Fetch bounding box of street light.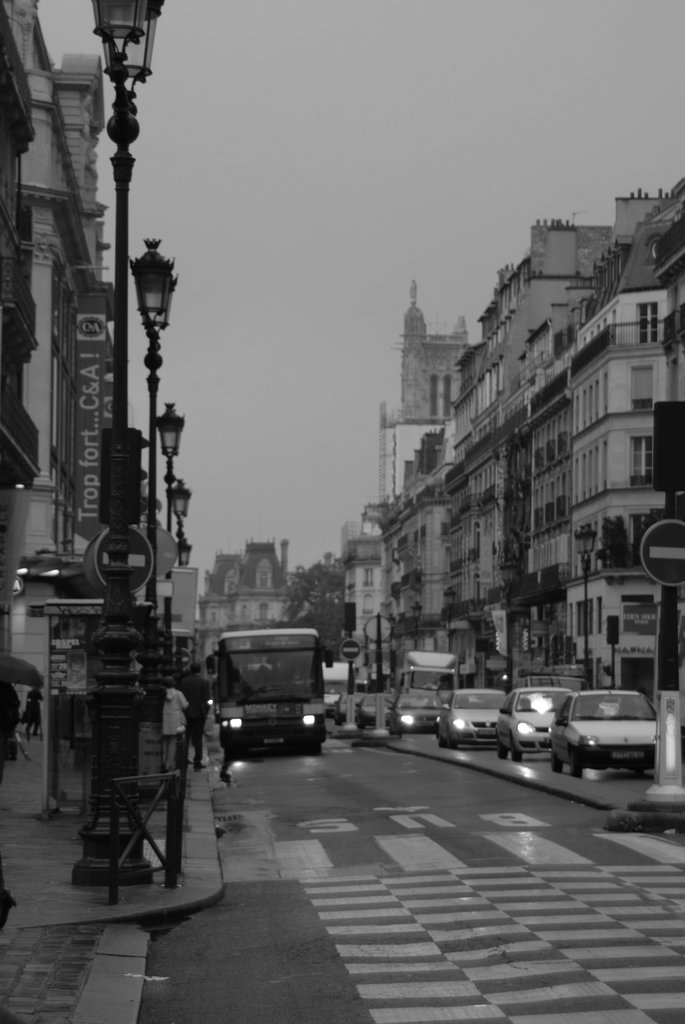
Bbox: 120/241/185/805.
